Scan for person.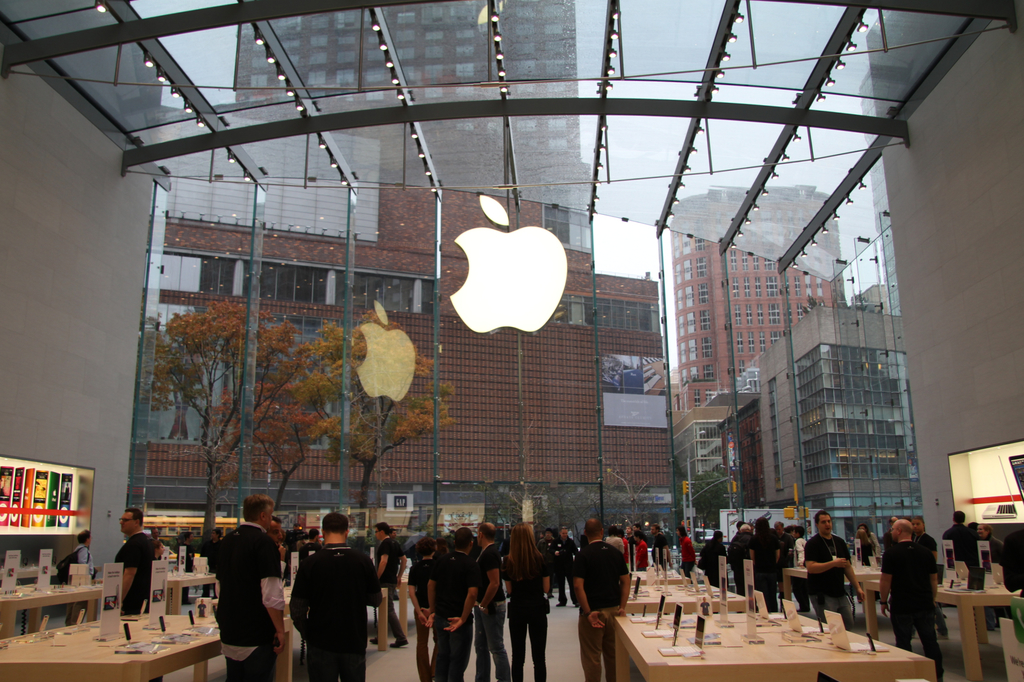
Scan result: {"left": 682, "top": 525, "right": 698, "bottom": 578}.
